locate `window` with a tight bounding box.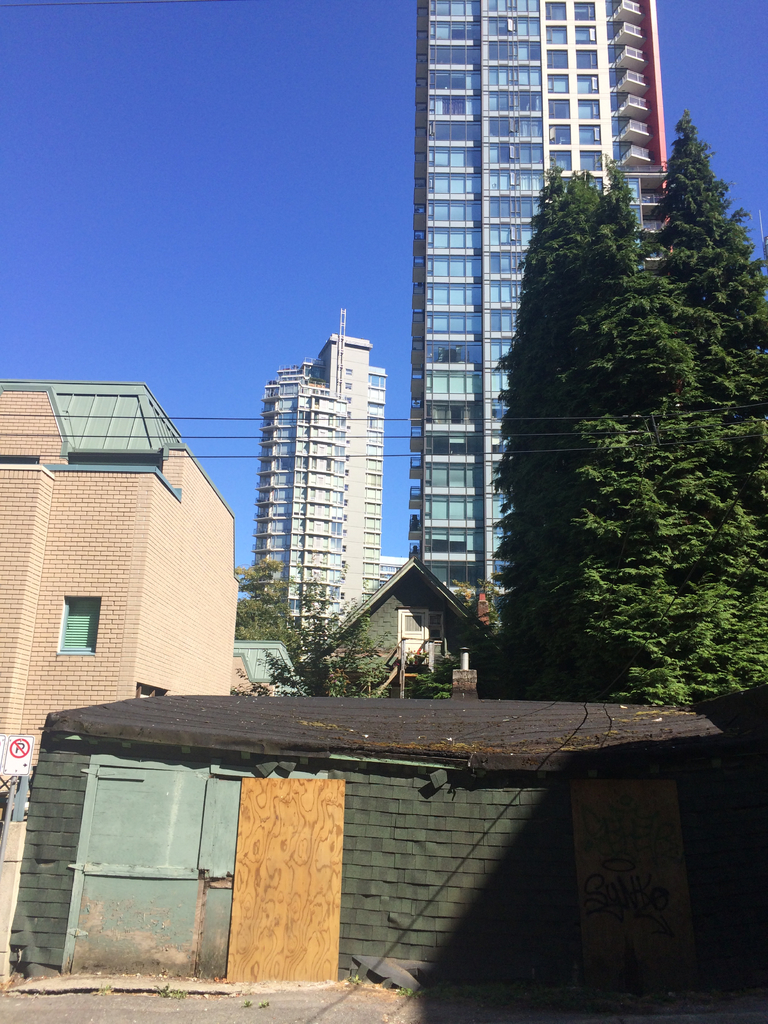
crop(396, 612, 446, 672).
